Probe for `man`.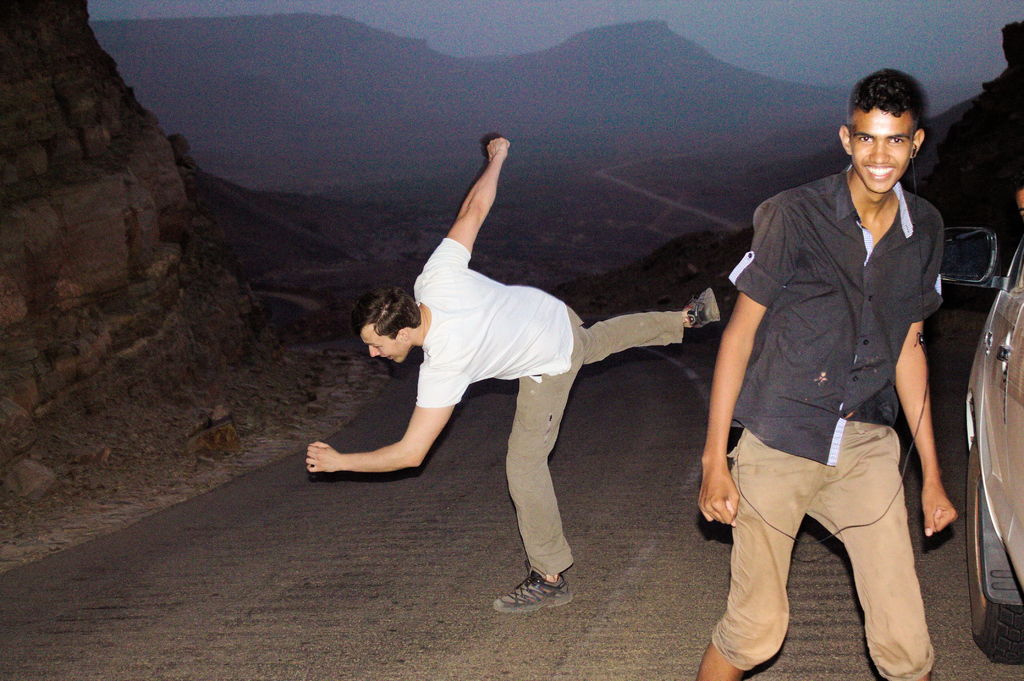
Probe result: 300:121:729:620.
